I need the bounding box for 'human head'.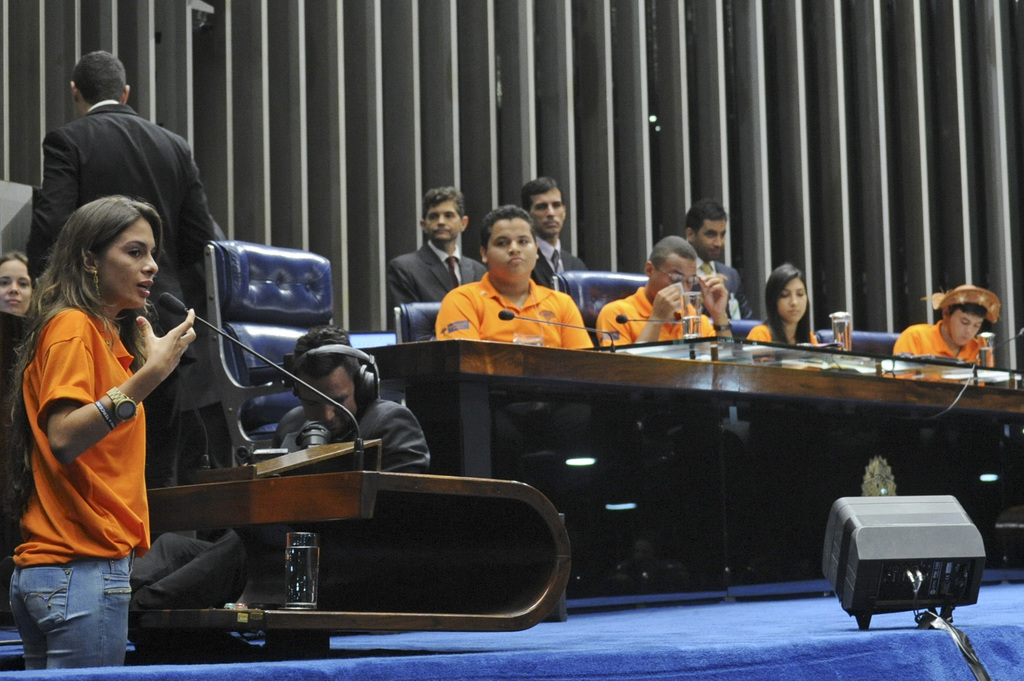
Here it is: x1=684, y1=196, x2=727, y2=259.
